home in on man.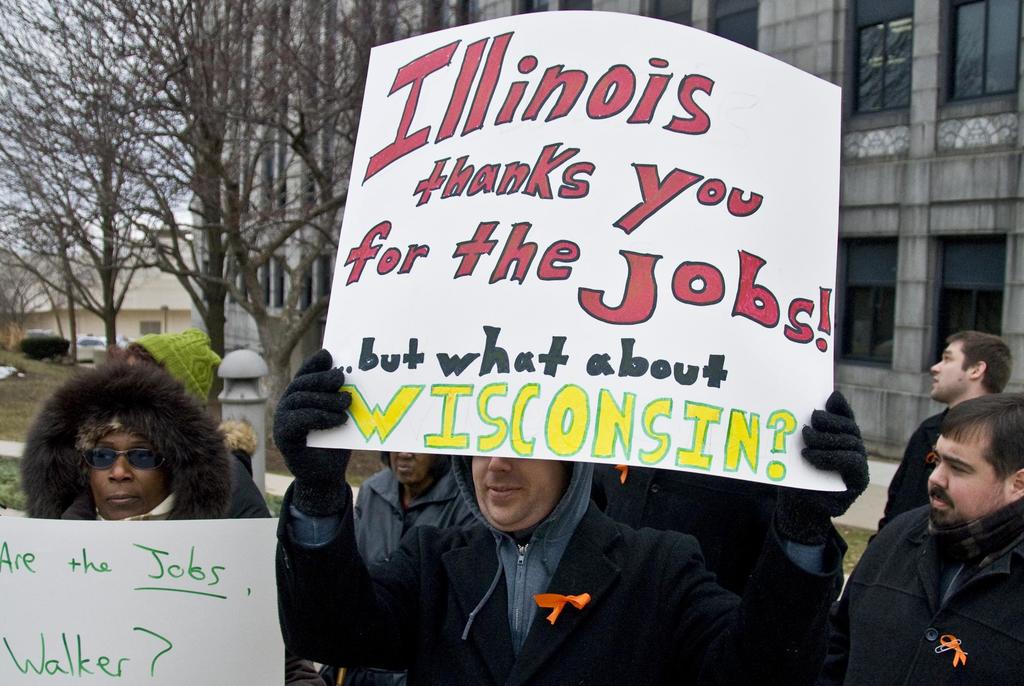
Homed in at bbox(273, 352, 867, 685).
